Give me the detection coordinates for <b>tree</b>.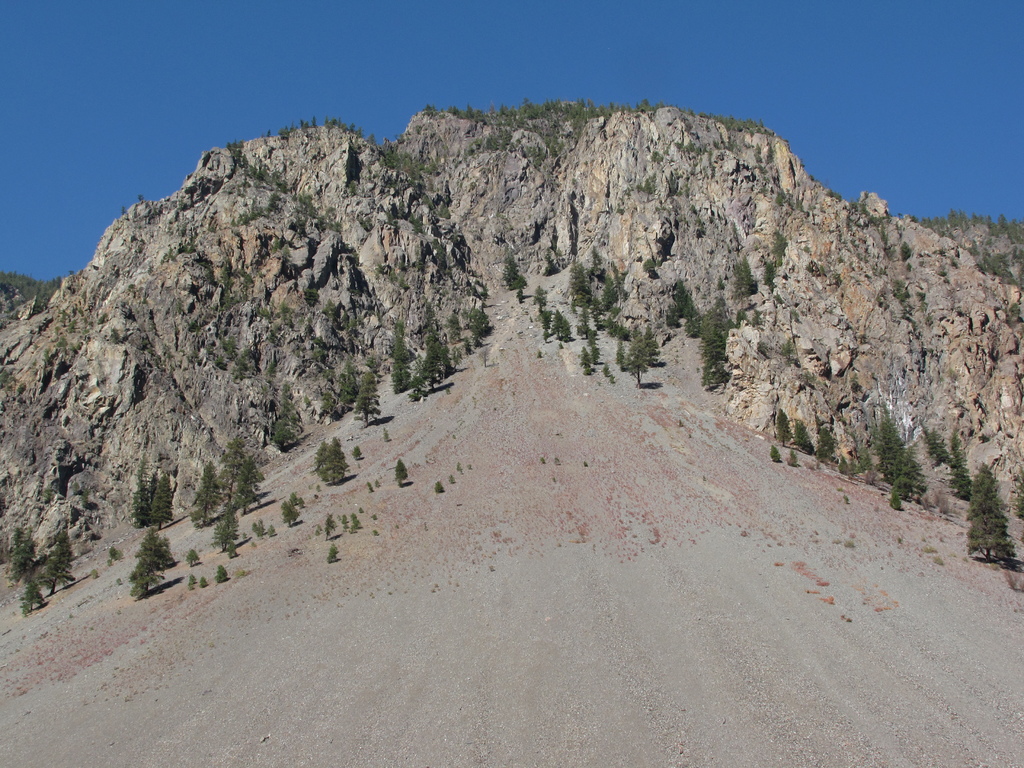
l=20, t=573, r=44, b=623.
